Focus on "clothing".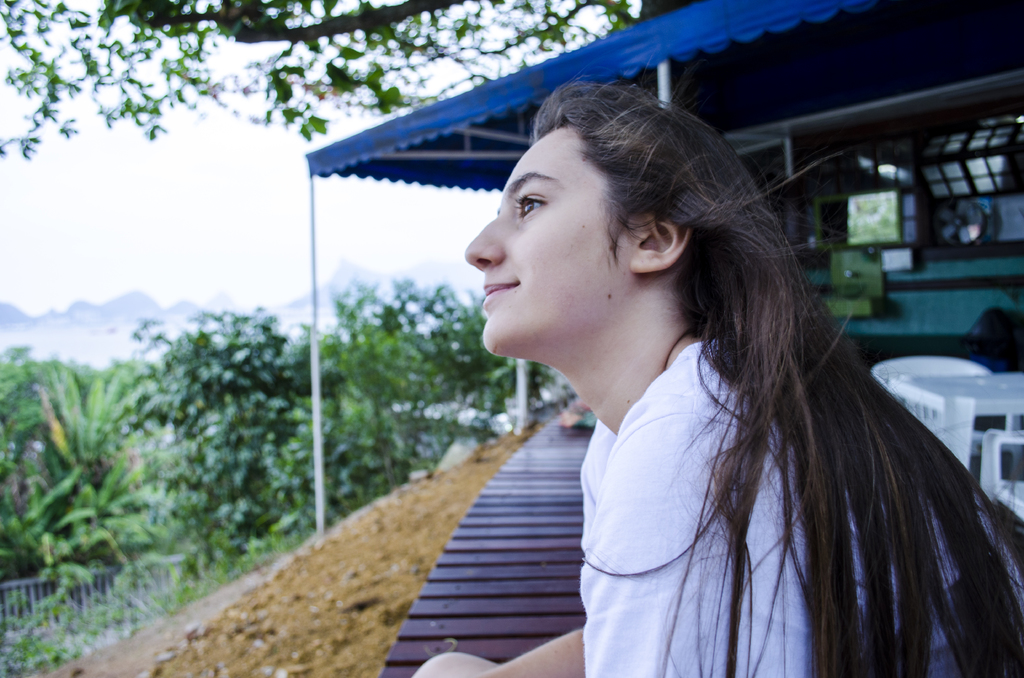
Focused at (left=582, top=339, right=1023, bottom=677).
